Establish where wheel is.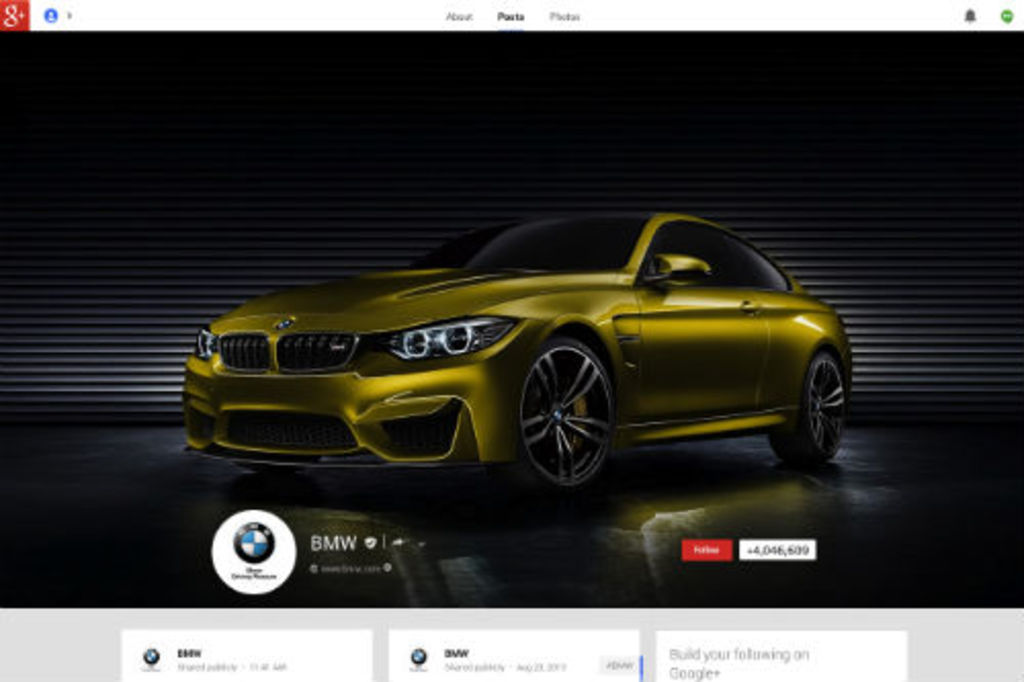
Established at (760,356,852,473).
